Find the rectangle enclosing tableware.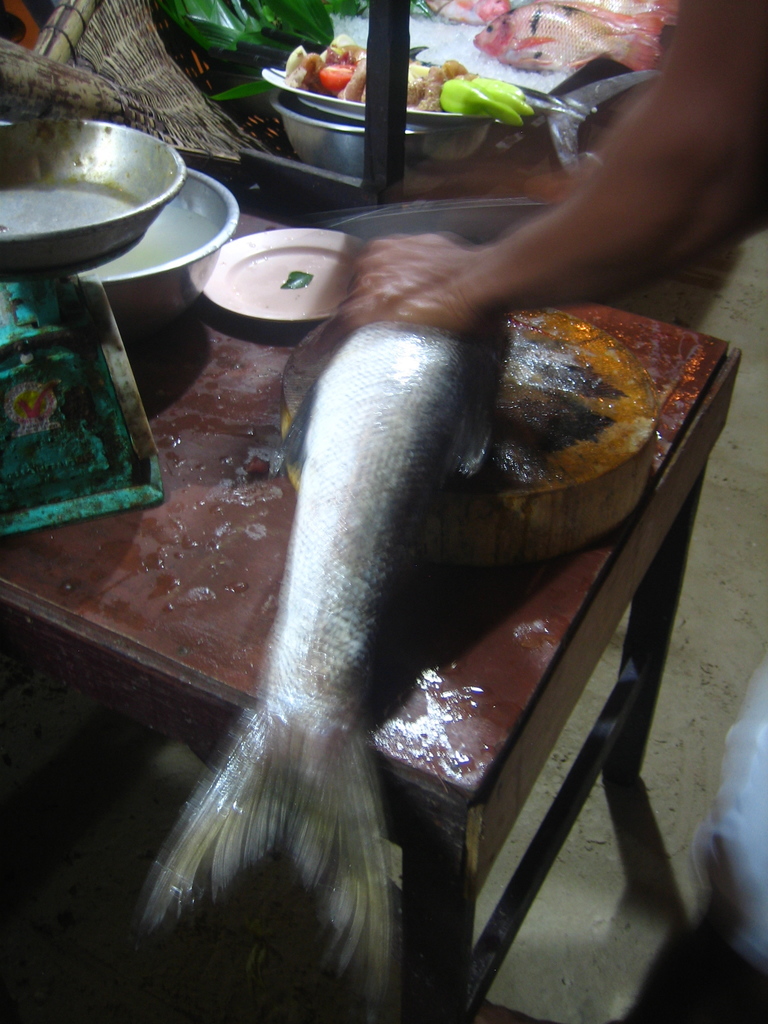
crop(186, 218, 383, 324).
